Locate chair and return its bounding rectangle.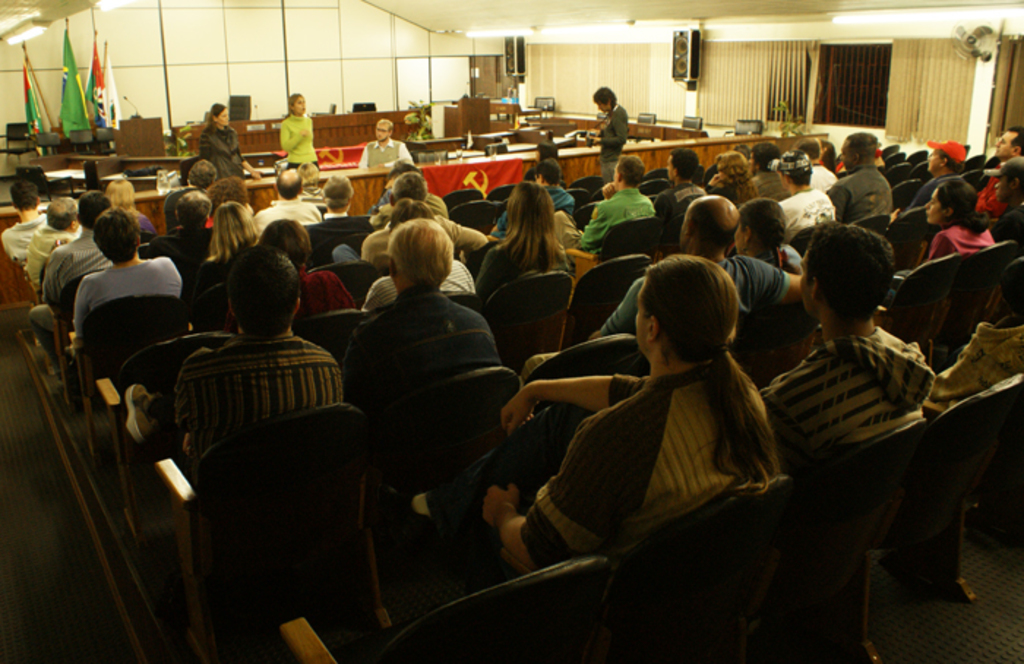
locate(527, 95, 553, 118).
